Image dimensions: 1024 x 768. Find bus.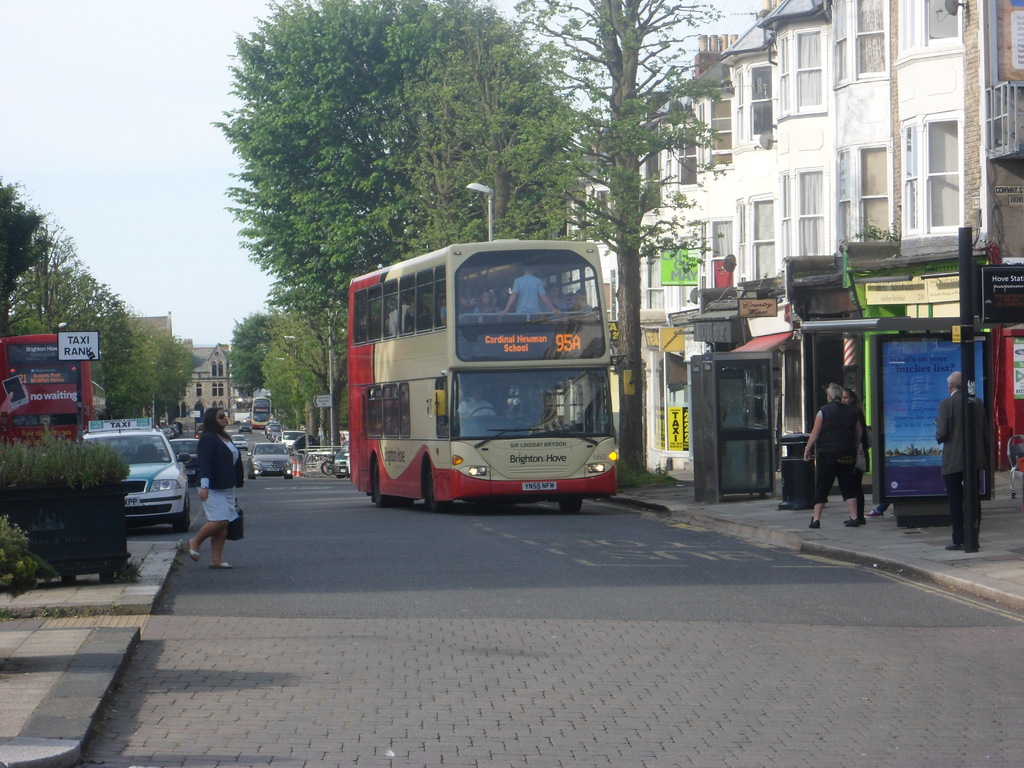
x1=250 y1=396 x2=271 y2=429.
